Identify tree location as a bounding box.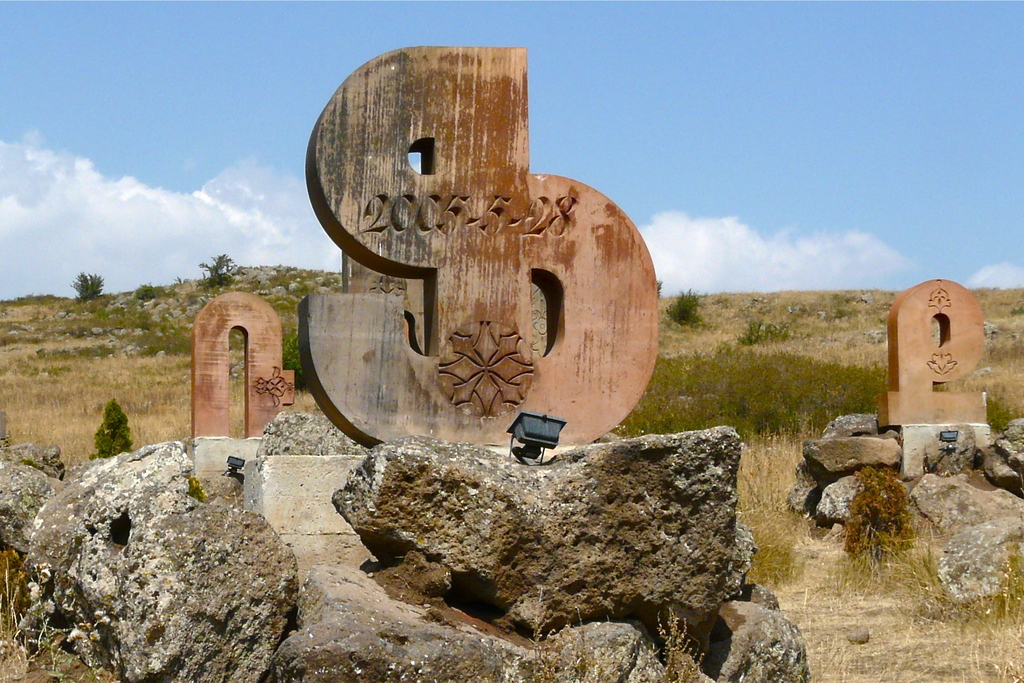
666 286 705 333.
